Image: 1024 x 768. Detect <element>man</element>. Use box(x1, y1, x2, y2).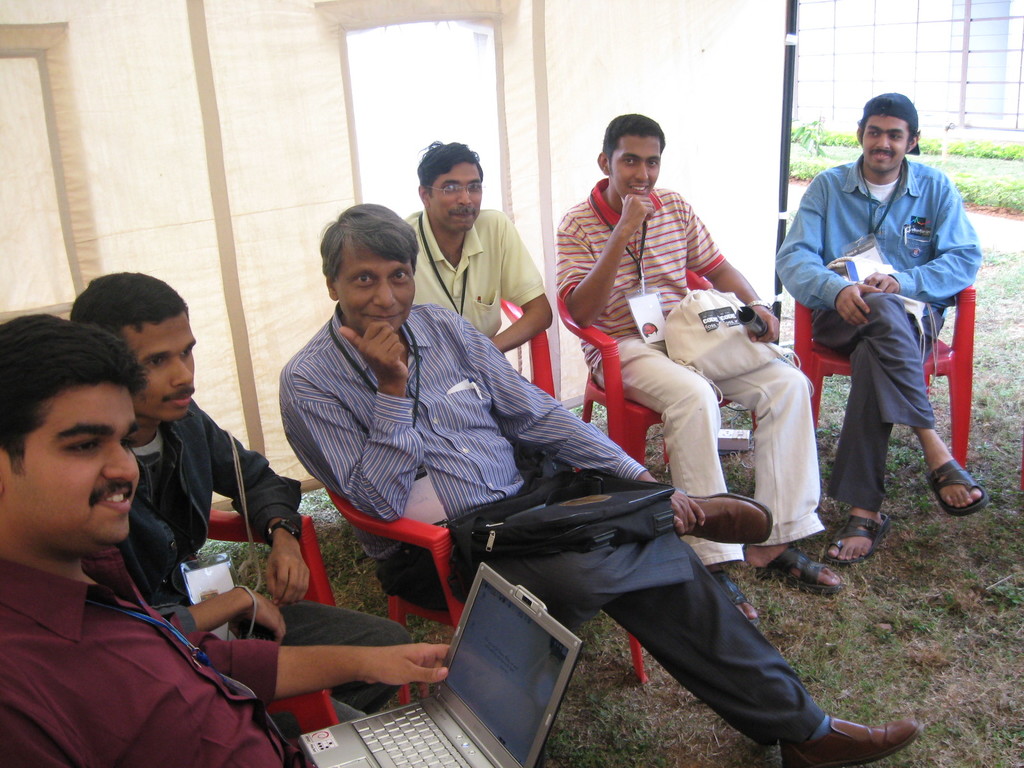
box(783, 97, 982, 564).
